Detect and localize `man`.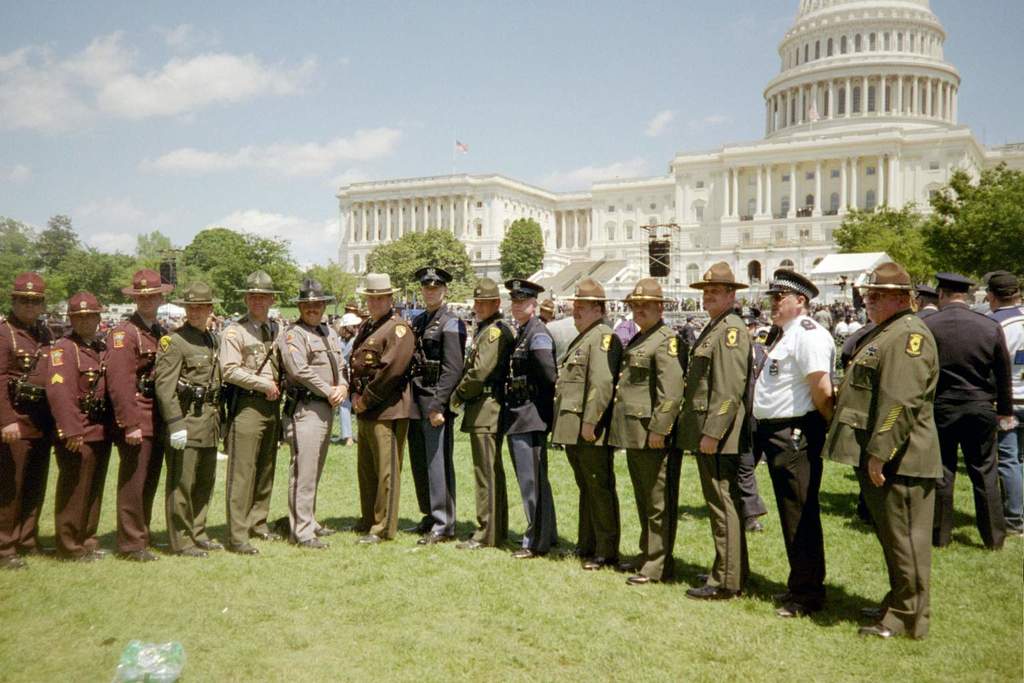
Localized at select_region(100, 274, 187, 557).
